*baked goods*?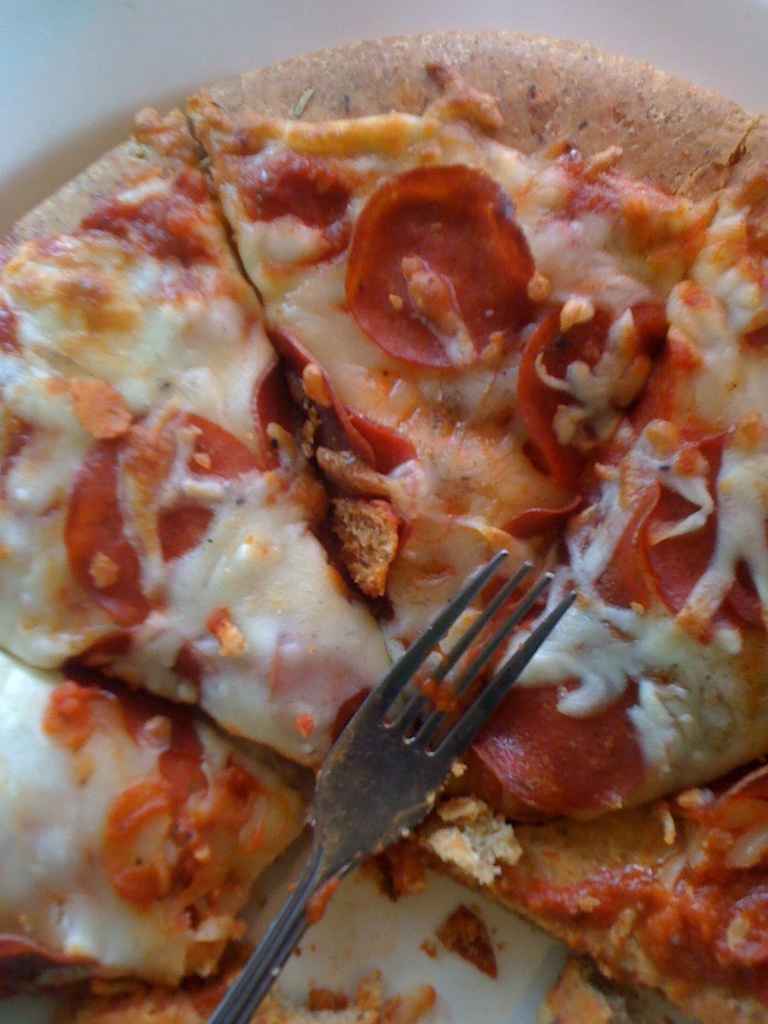
box(0, 70, 767, 948)
